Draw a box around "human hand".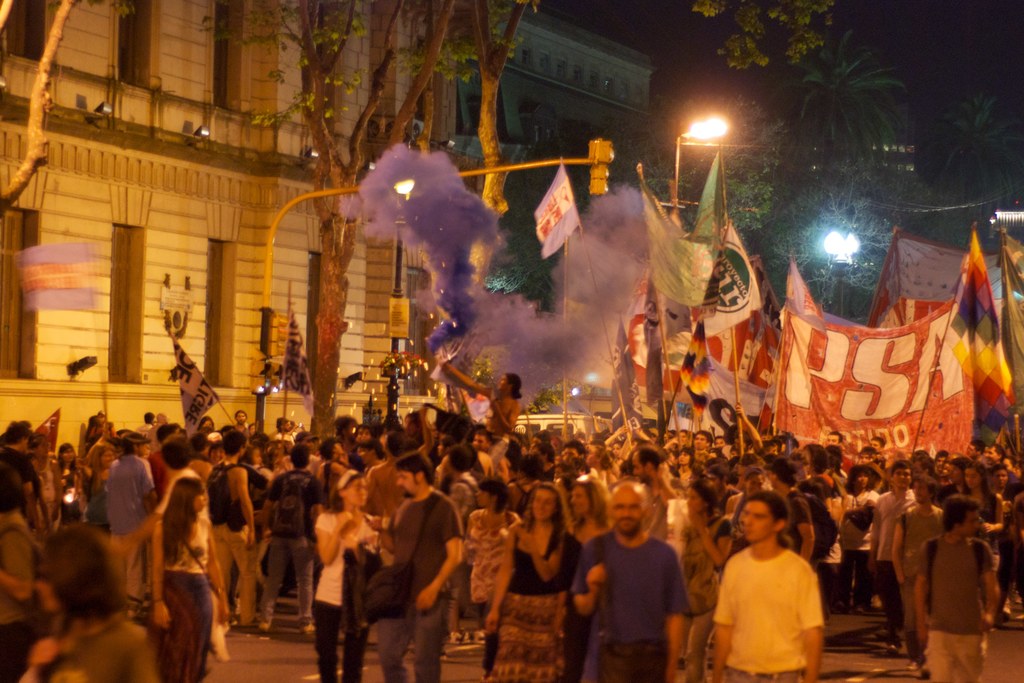
734/399/746/422.
